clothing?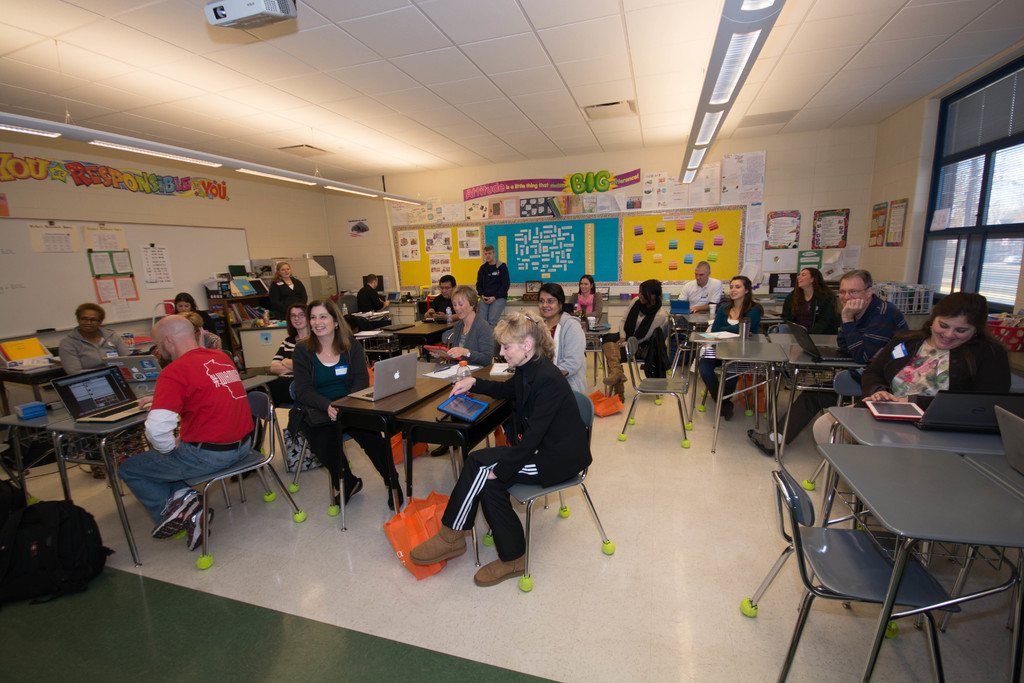
<region>443, 315, 494, 368</region>
